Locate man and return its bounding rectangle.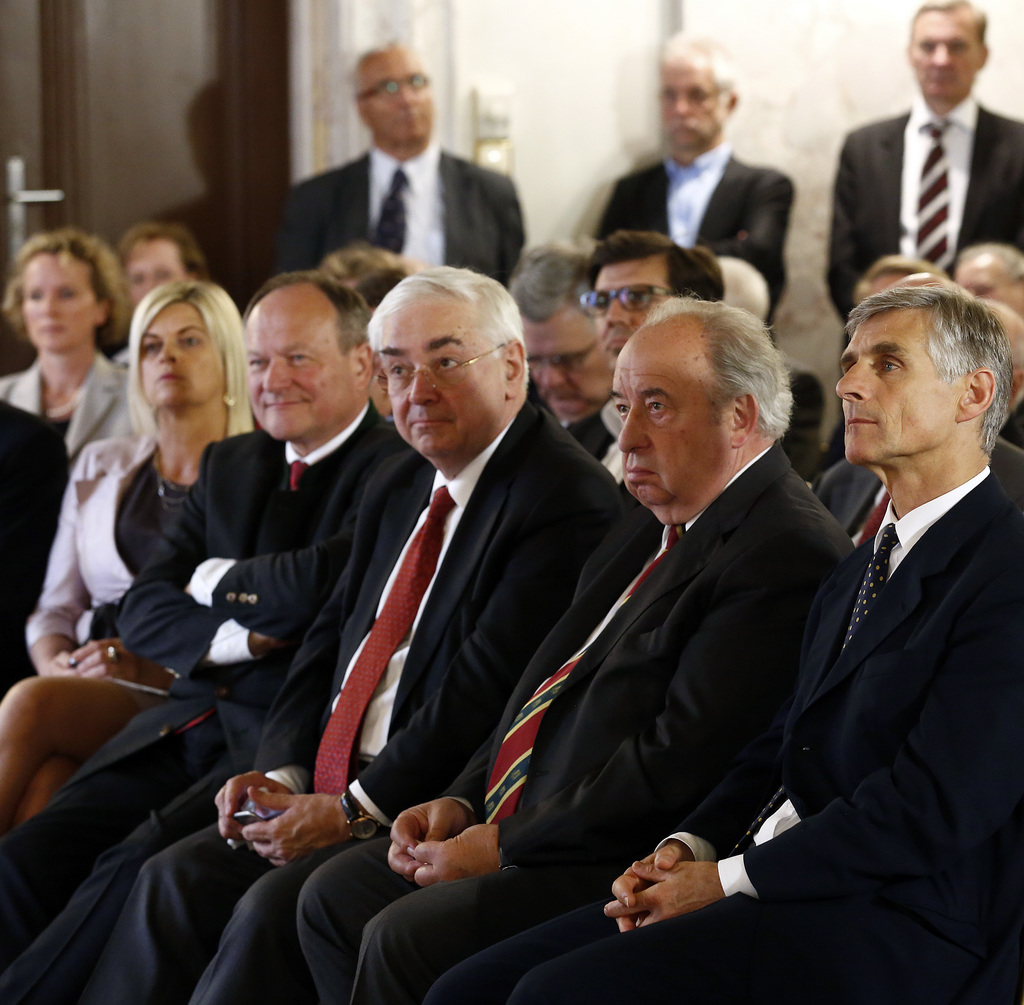
pyautogui.locateOnScreen(87, 261, 621, 983).
